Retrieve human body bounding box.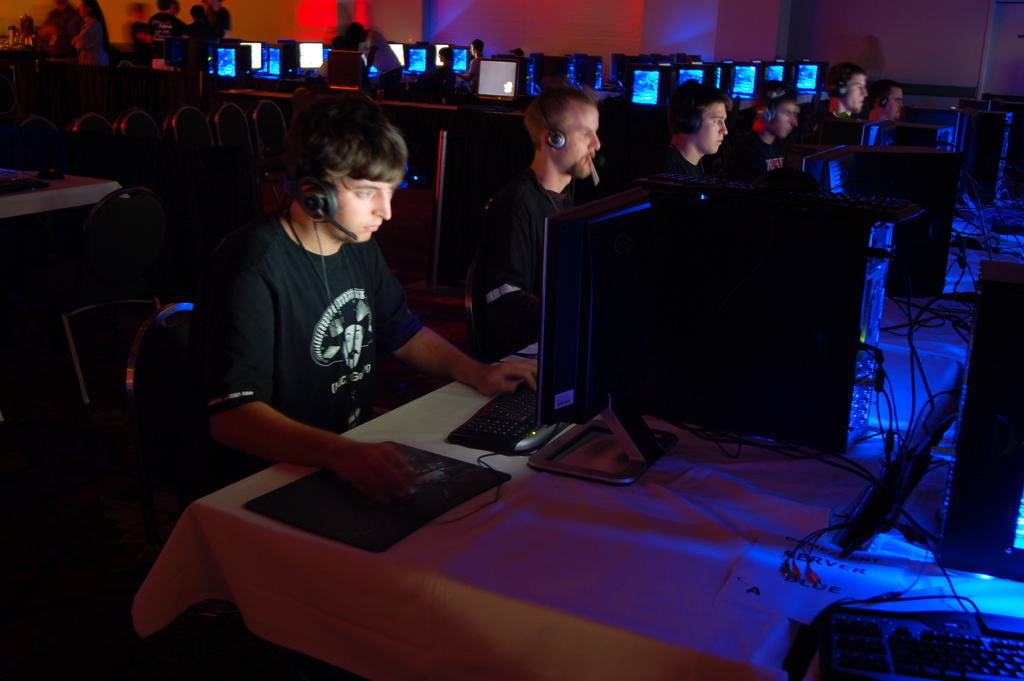
Bounding box: box(143, 12, 189, 53).
